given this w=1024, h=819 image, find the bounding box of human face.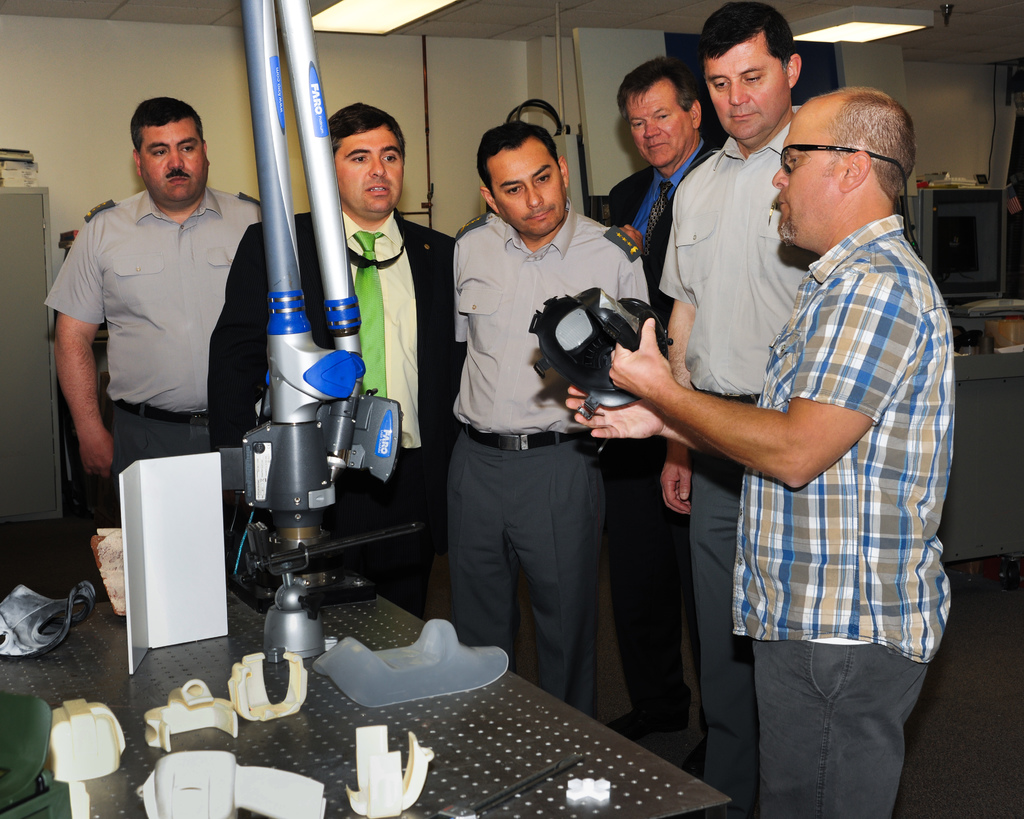
{"x1": 485, "y1": 132, "x2": 567, "y2": 234}.
